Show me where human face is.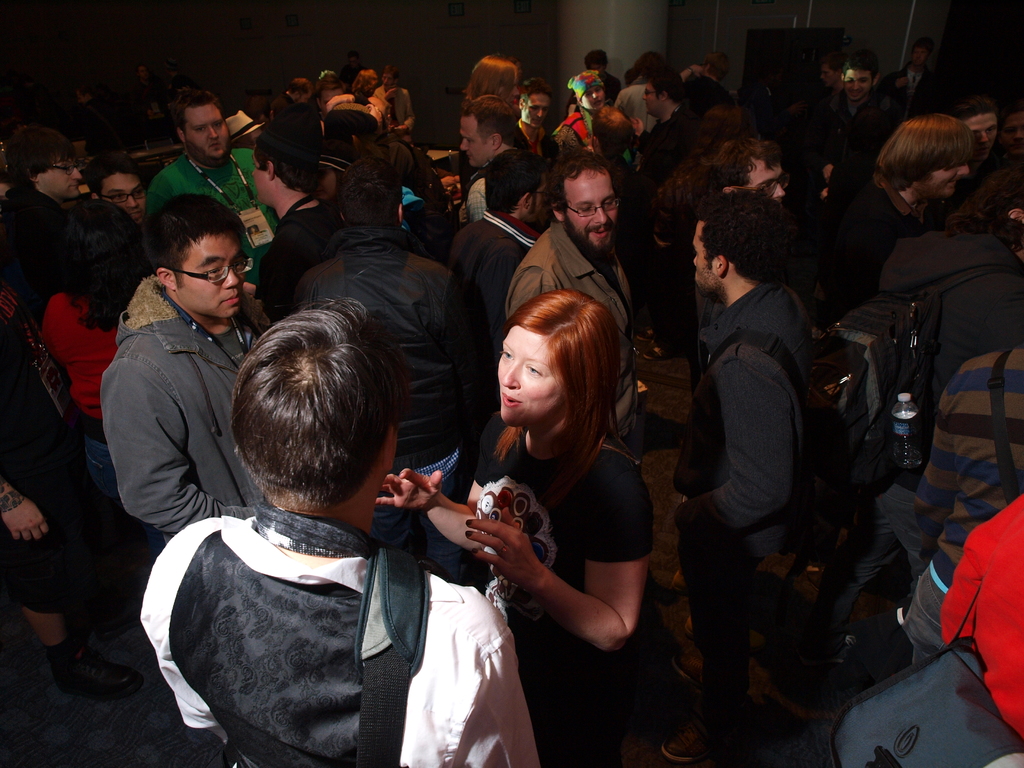
human face is at x1=521, y1=90, x2=548, y2=127.
